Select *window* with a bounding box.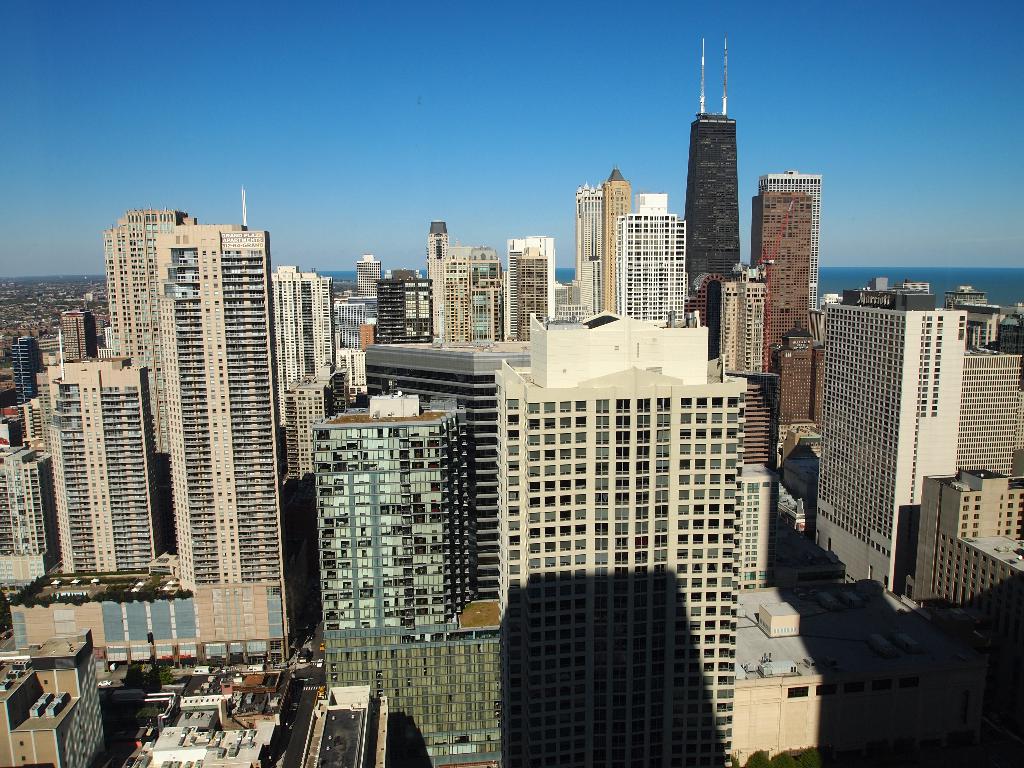
region(435, 257, 508, 333).
